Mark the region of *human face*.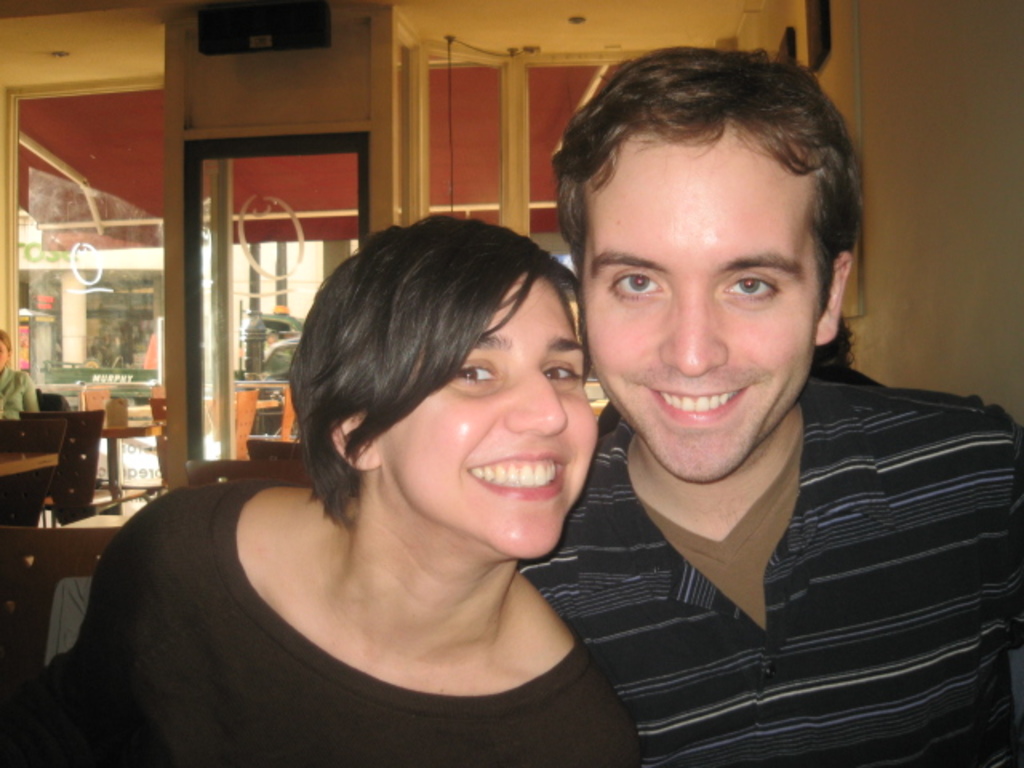
Region: bbox(586, 138, 826, 486).
